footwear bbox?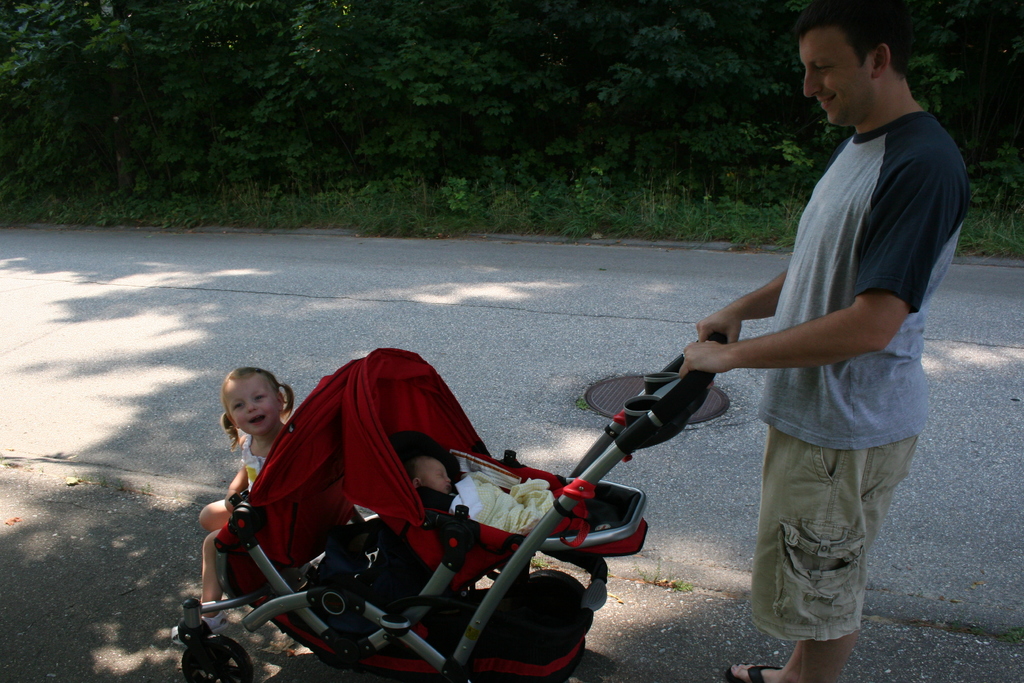
Rect(171, 611, 232, 645)
